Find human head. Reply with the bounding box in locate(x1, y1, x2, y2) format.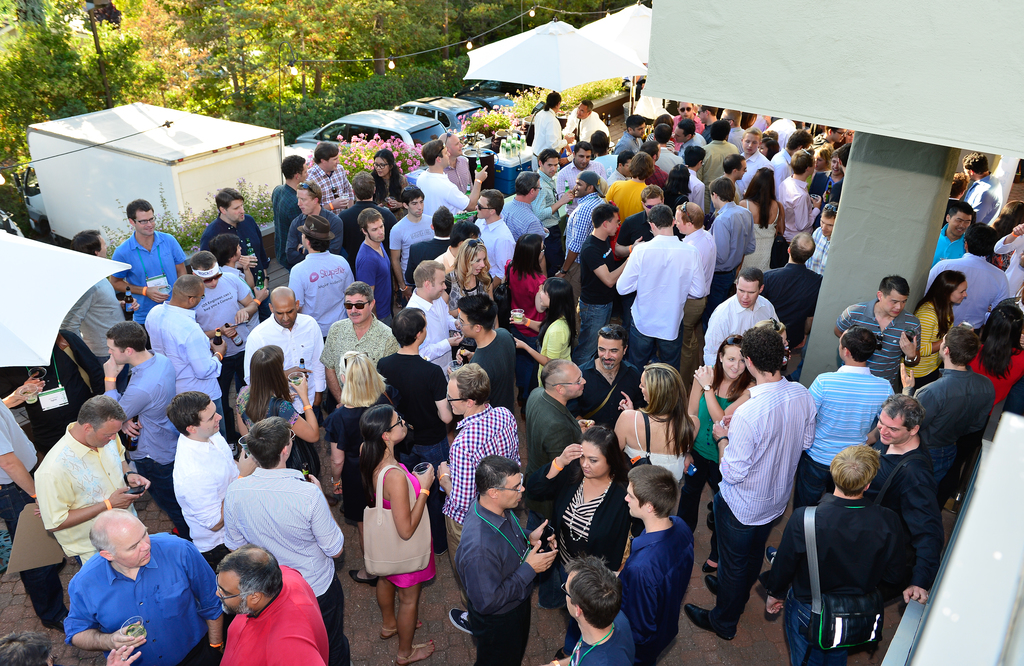
locate(785, 129, 815, 150).
